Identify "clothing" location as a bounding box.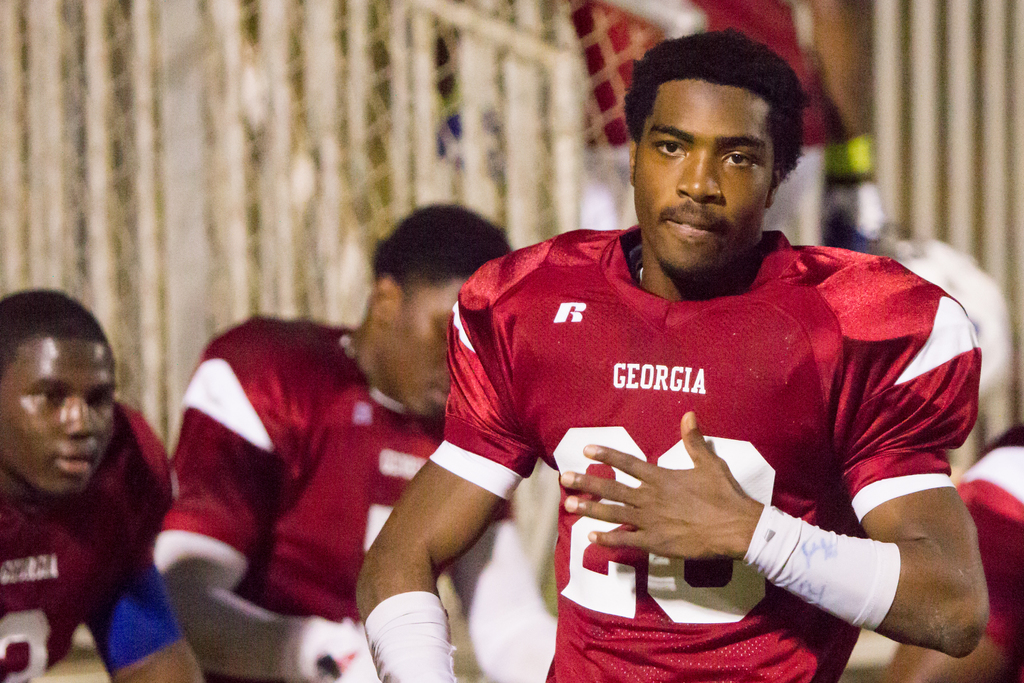
bbox(8, 399, 168, 682).
